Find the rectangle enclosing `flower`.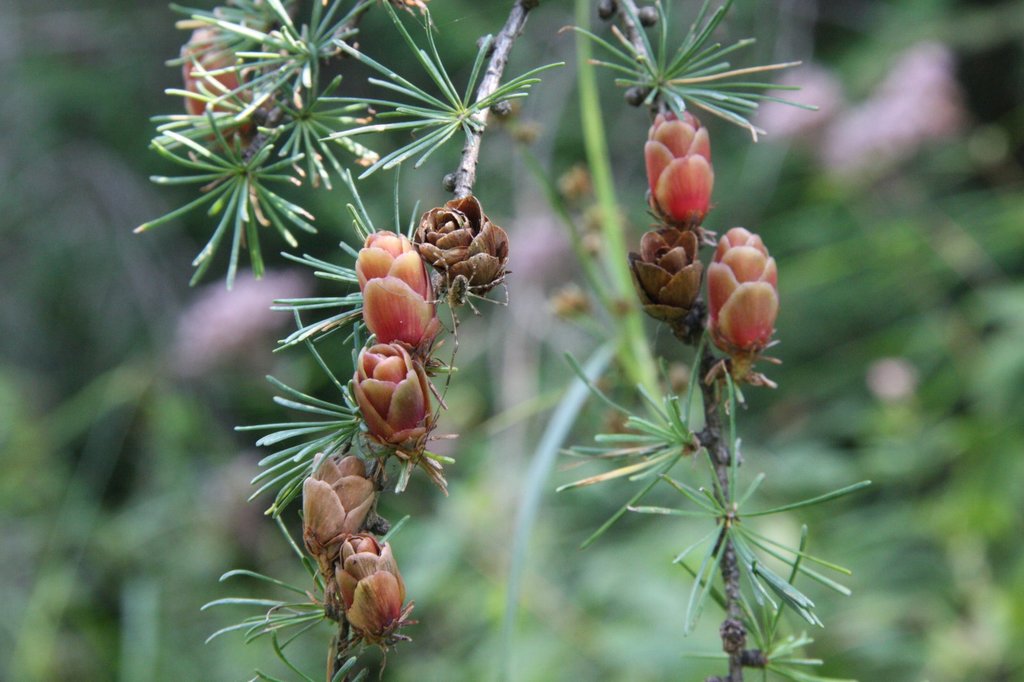
select_region(641, 115, 717, 234).
